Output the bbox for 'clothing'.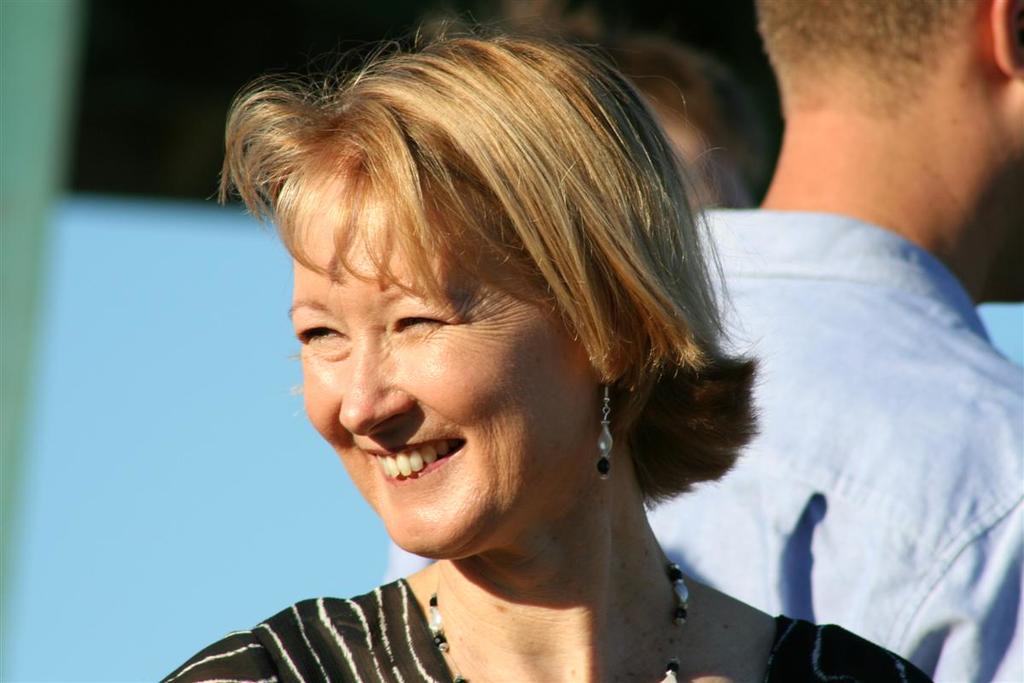
pyautogui.locateOnScreen(636, 201, 1023, 681).
